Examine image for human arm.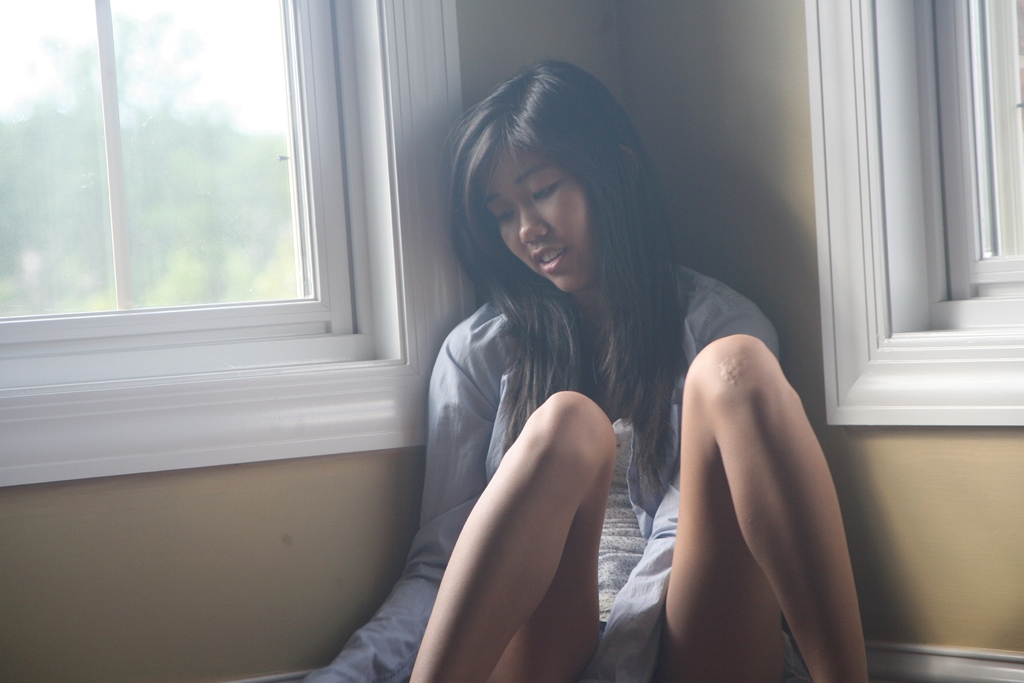
Examination result: [left=305, top=336, right=492, bottom=682].
